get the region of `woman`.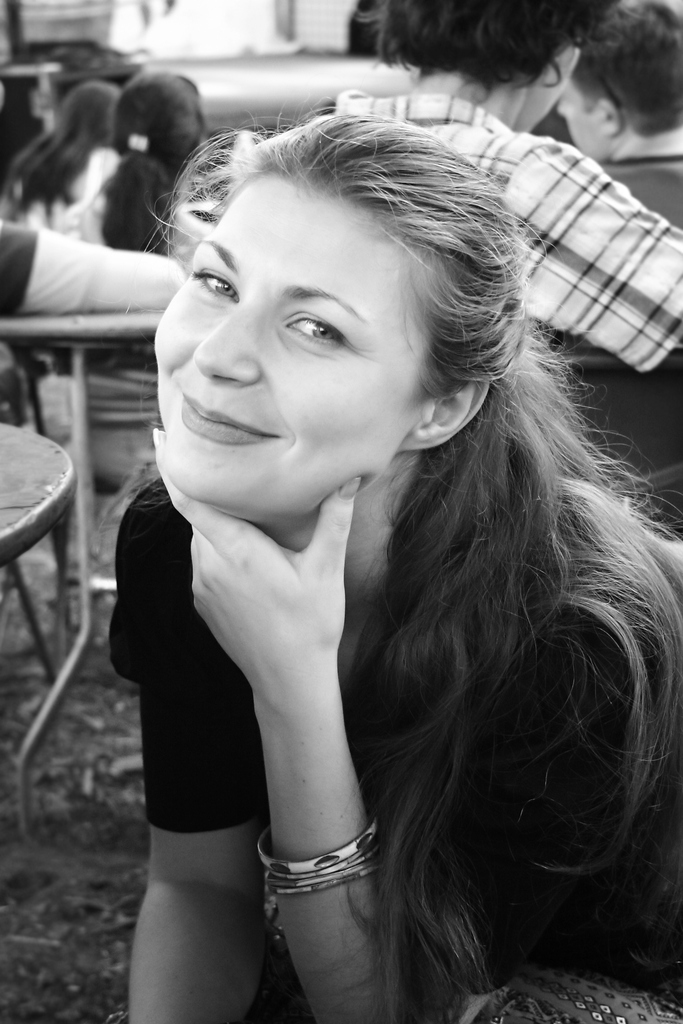
<bbox>49, 67, 227, 495</bbox>.
